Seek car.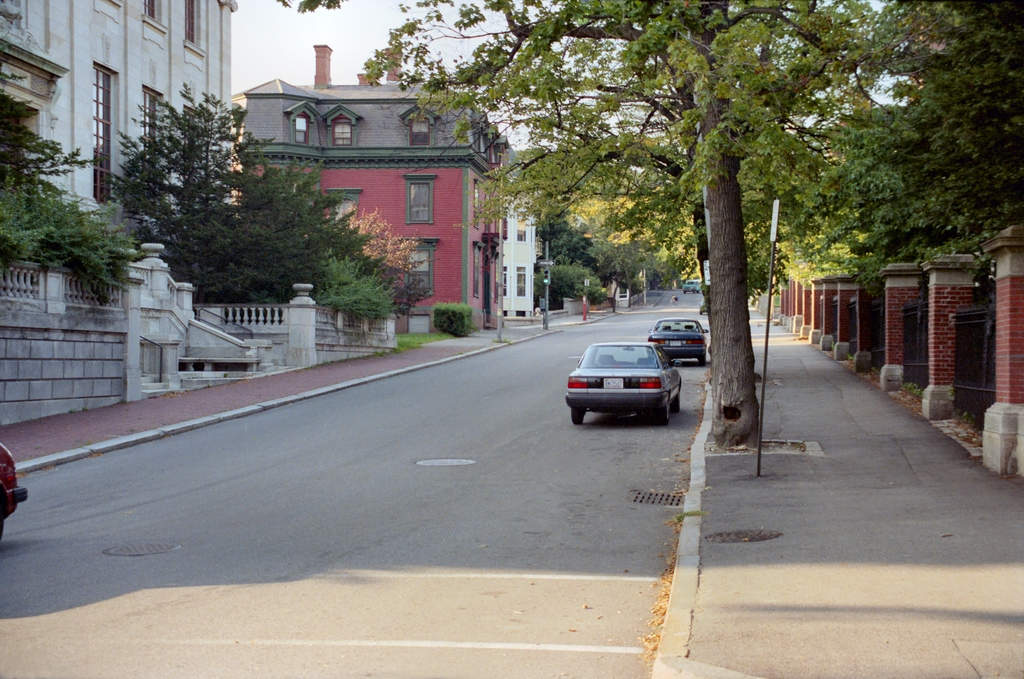
<region>652, 318, 712, 372</region>.
